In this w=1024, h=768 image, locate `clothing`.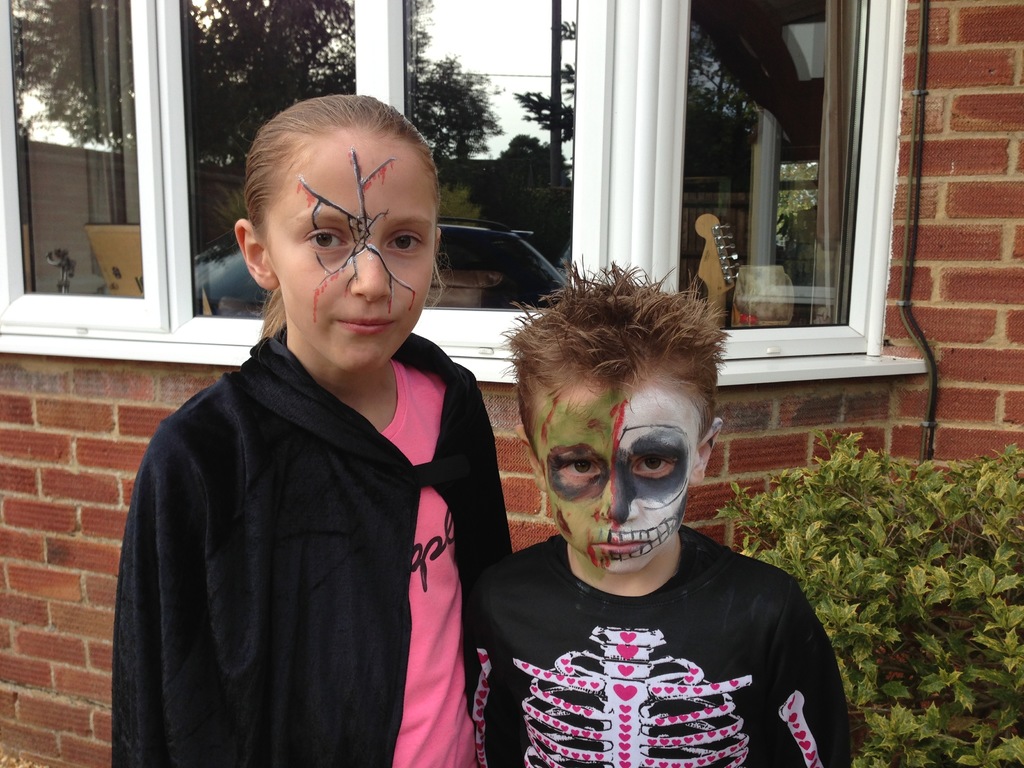
Bounding box: locate(447, 520, 842, 755).
